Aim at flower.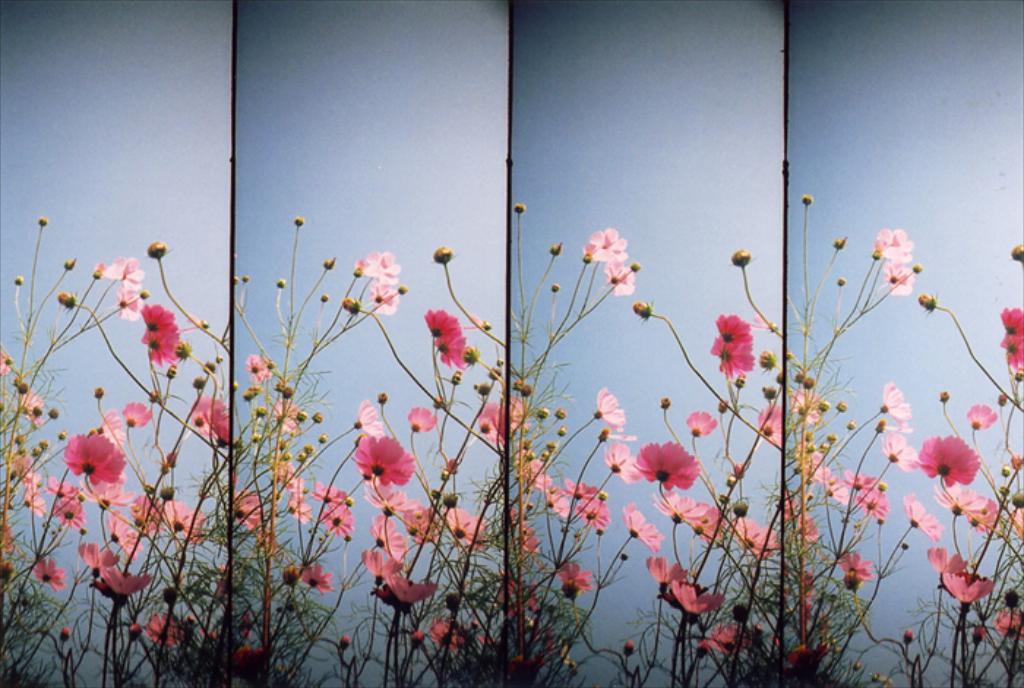
Aimed at [x1=630, y1=441, x2=702, y2=492].
